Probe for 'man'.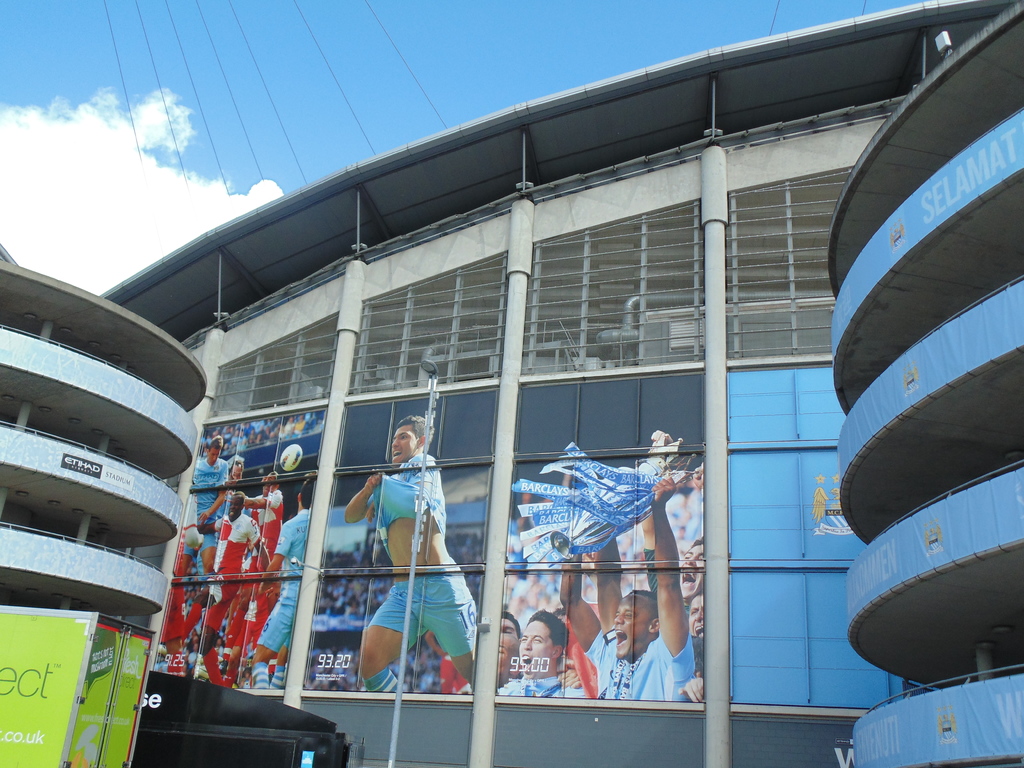
Probe result: <box>205,490,274,681</box>.
